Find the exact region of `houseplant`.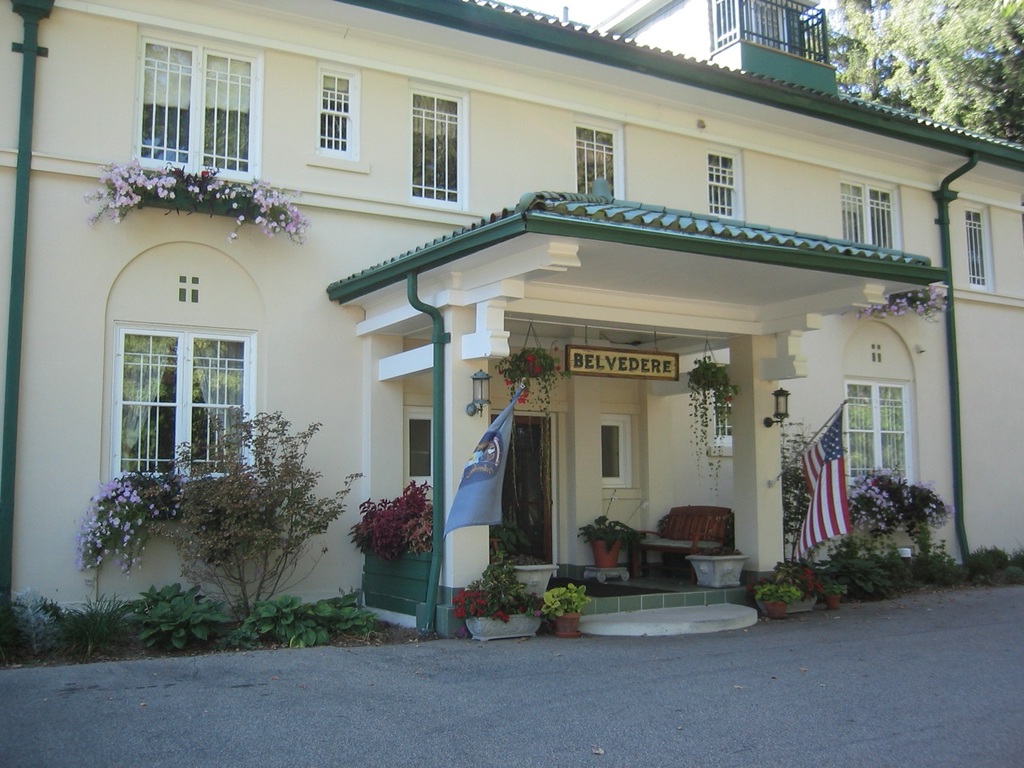
Exact region: left=459, top=562, right=559, bottom=645.
